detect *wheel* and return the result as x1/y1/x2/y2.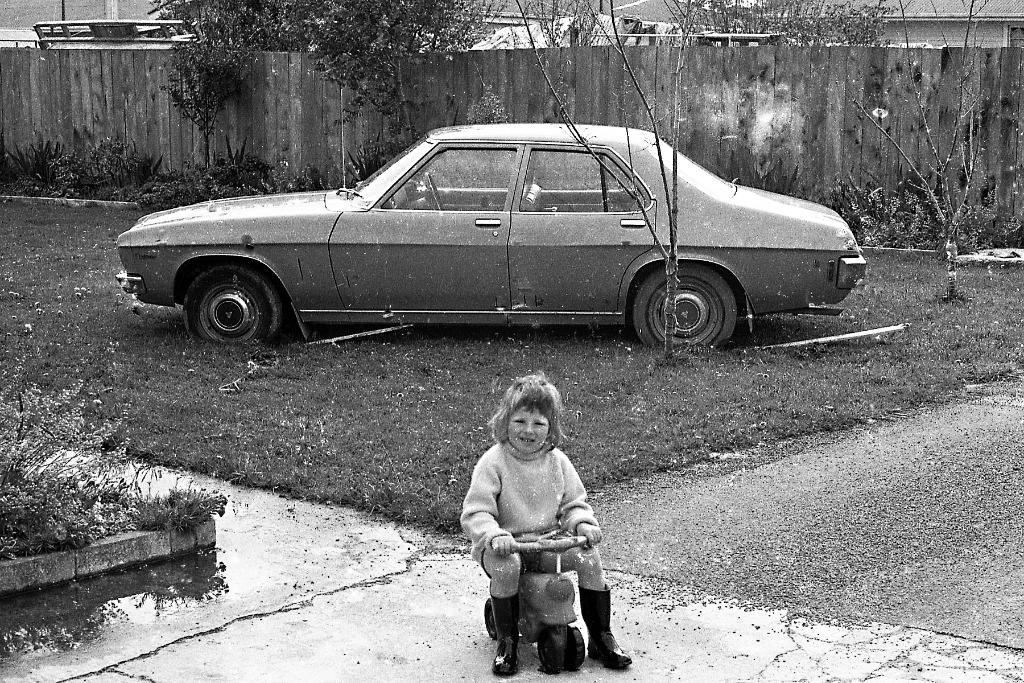
426/175/441/208.
